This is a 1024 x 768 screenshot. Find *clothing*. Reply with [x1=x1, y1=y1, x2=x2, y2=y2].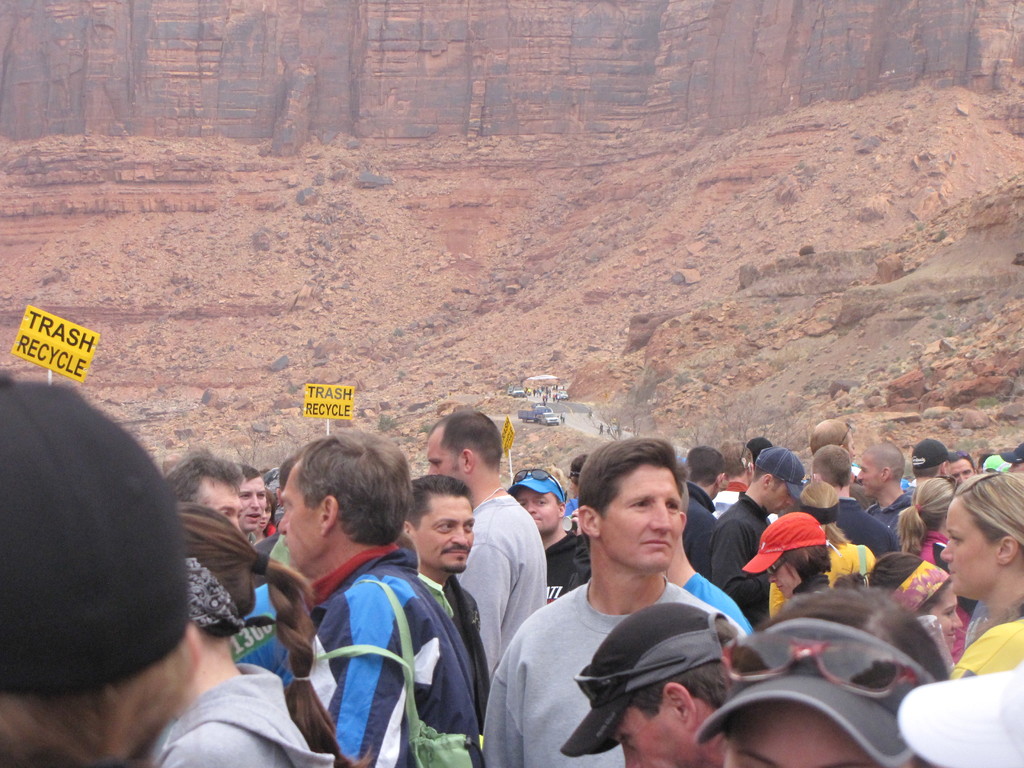
[x1=916, y1=536, x2=951, y2=572].
